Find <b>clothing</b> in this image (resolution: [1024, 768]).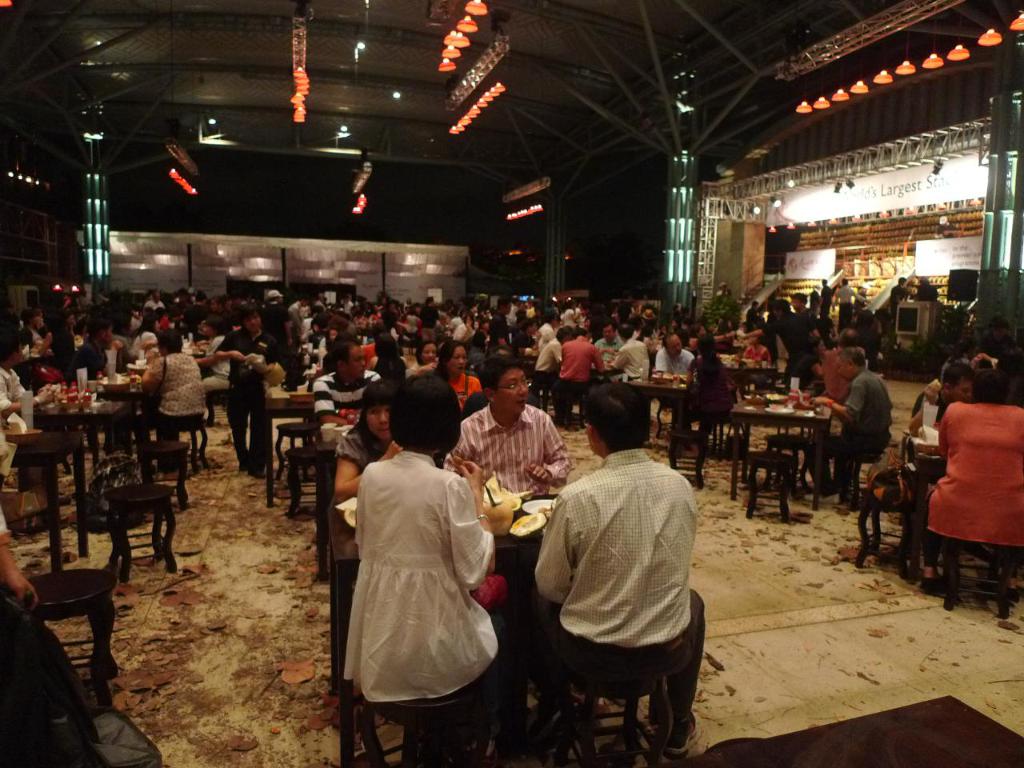
<box>445,394,571,486</box>.
